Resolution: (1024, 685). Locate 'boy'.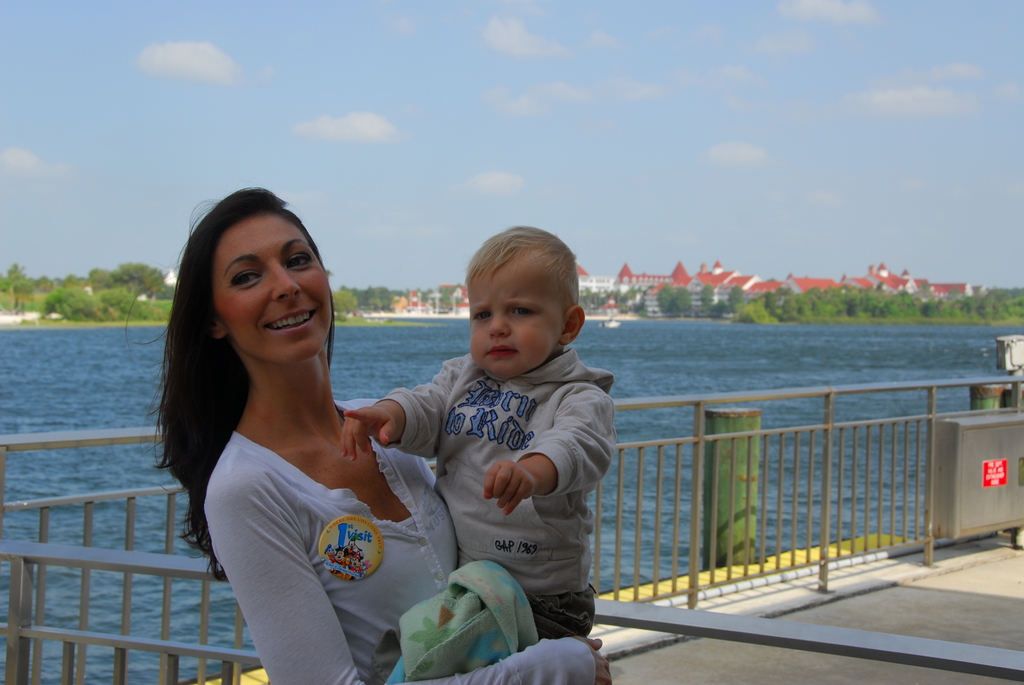
crop(340, 222, 613, 645).
